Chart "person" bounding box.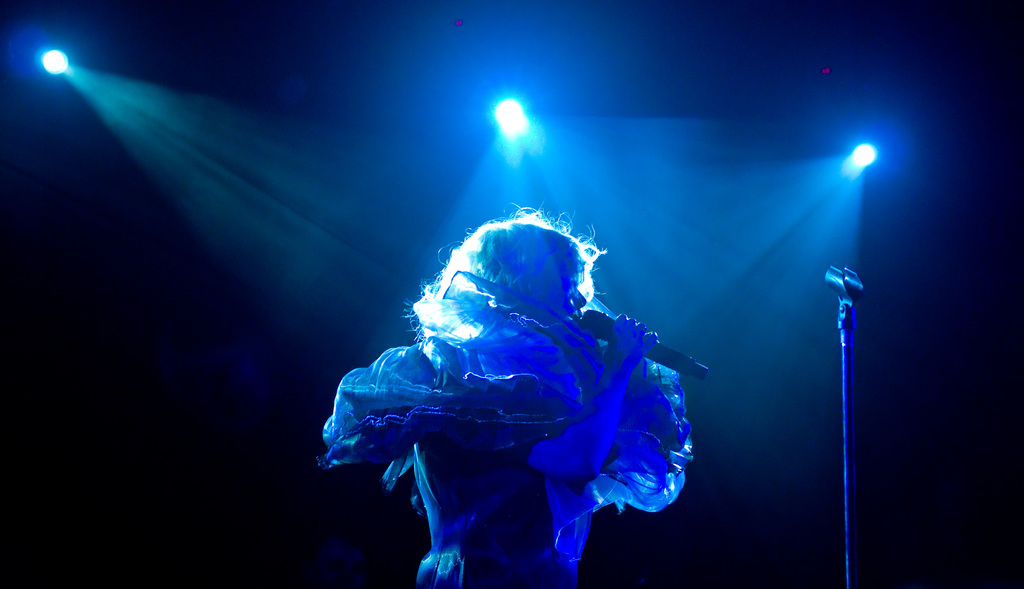
Charted: 320,203,698,588.
